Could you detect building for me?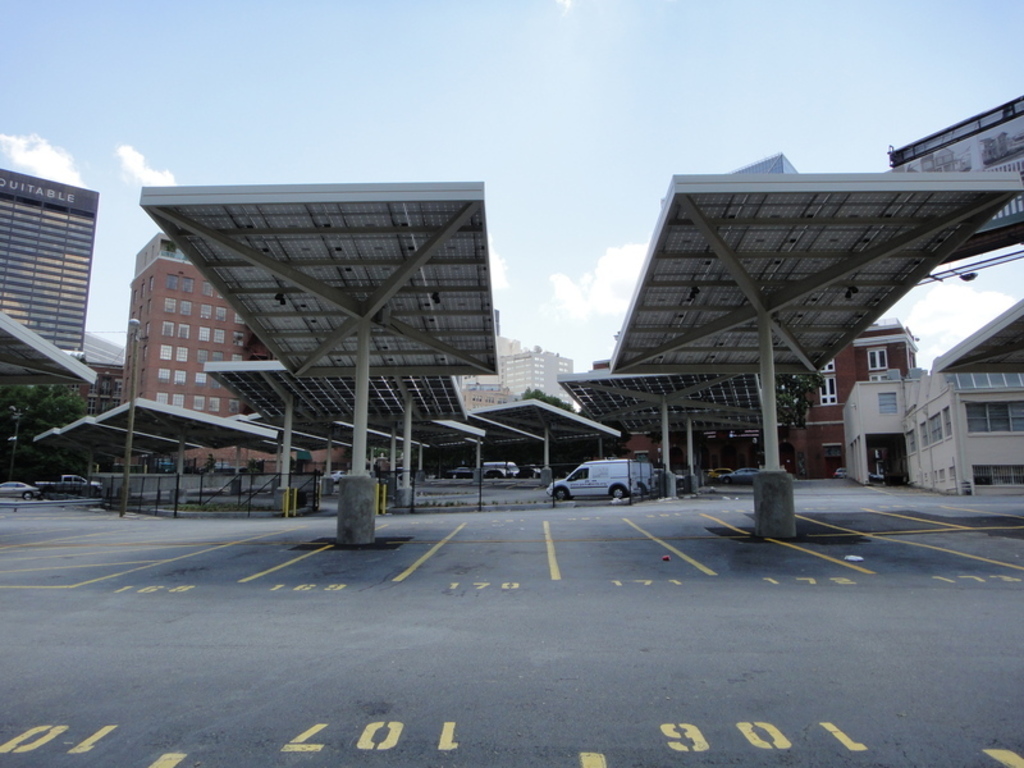
Detection result: x1=22 y1=364 x2=127 y2=429.
